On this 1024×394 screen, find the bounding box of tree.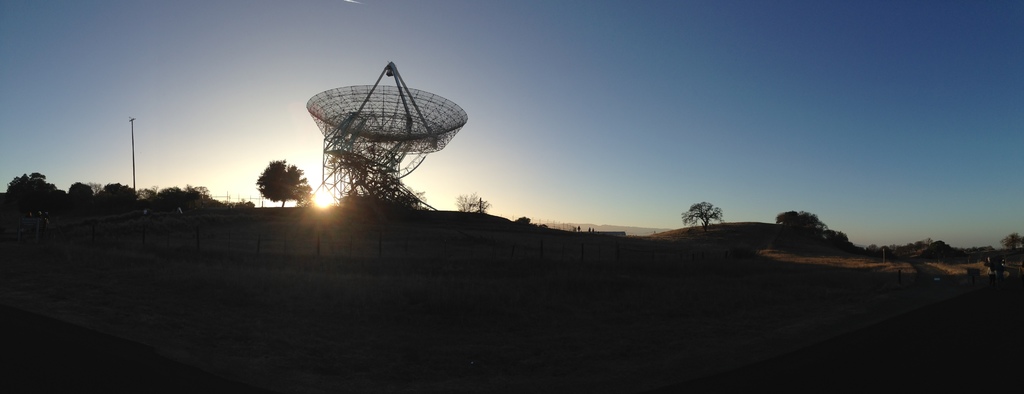
Bounding box: [x1=451, y1=188, x2=493, y2=213].
